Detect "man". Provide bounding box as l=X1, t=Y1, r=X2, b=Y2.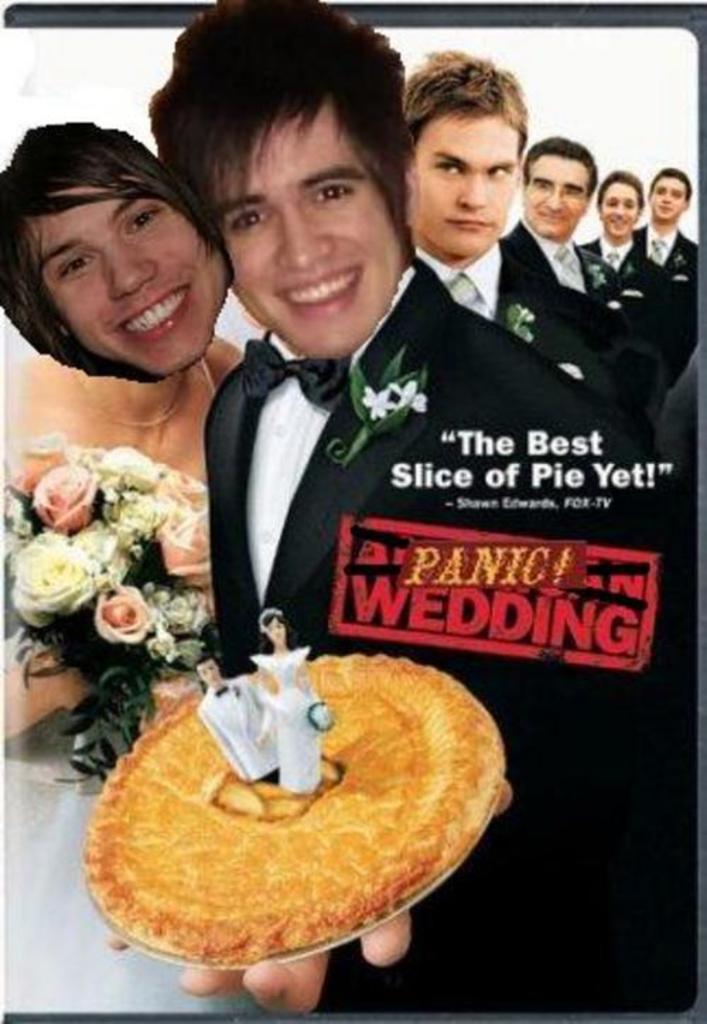
l=513, t=146, r=619, b=287.
